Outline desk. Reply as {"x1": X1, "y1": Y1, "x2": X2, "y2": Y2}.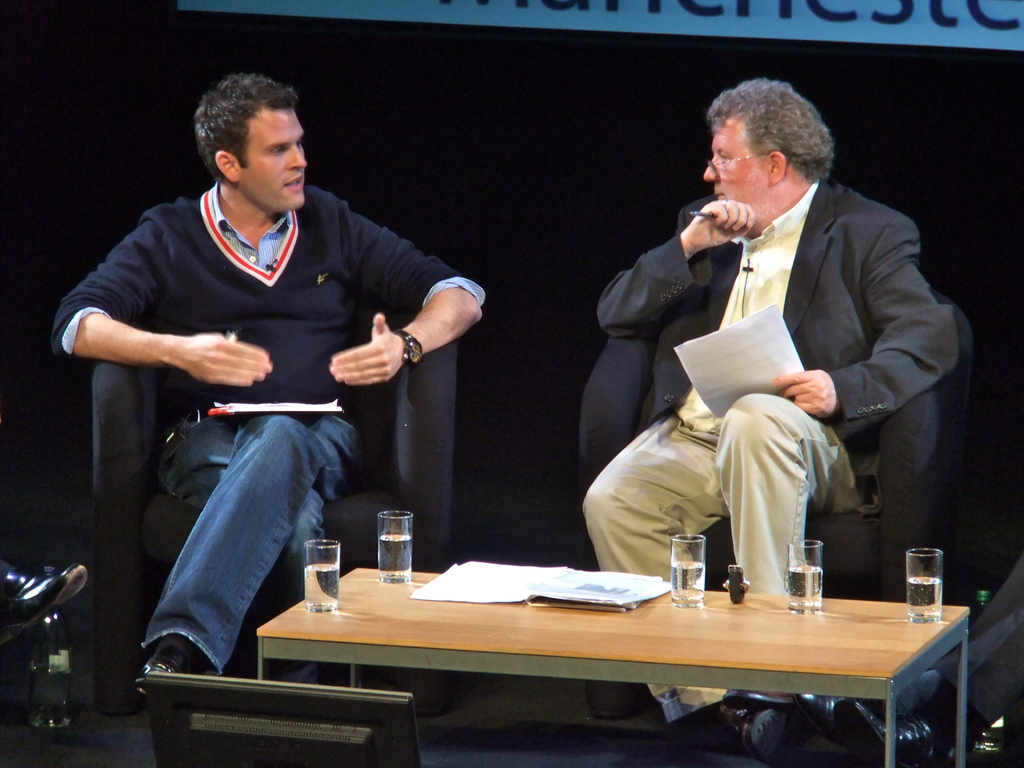
{"x1": 230, "y1": 526, "x2": 919, "y2": 744}.
